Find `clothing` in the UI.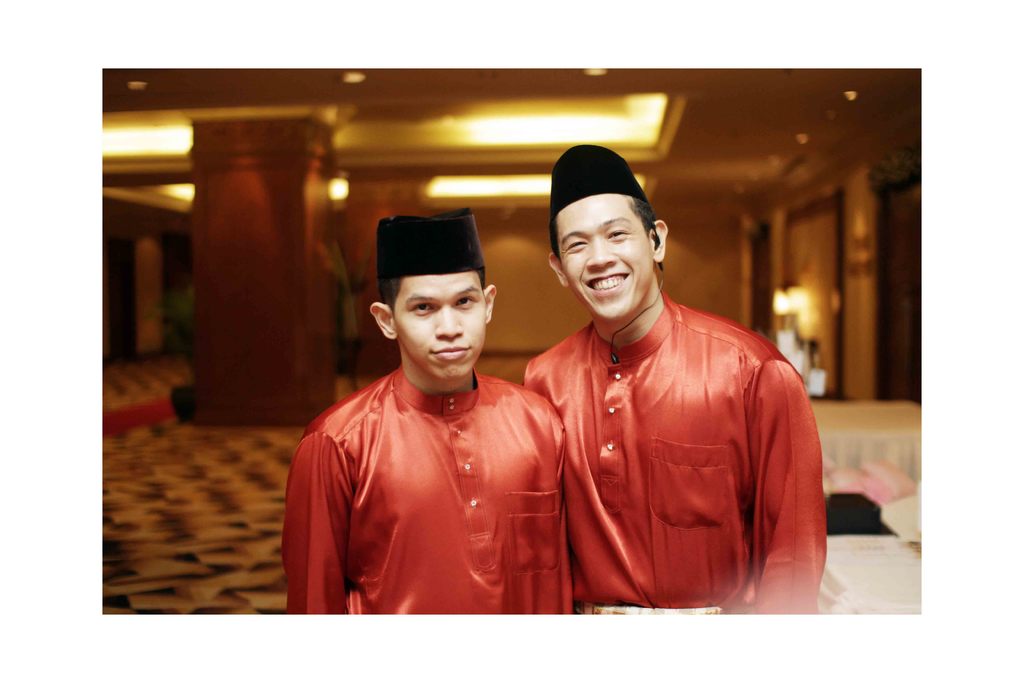
UI element at (287,319,583,618).
